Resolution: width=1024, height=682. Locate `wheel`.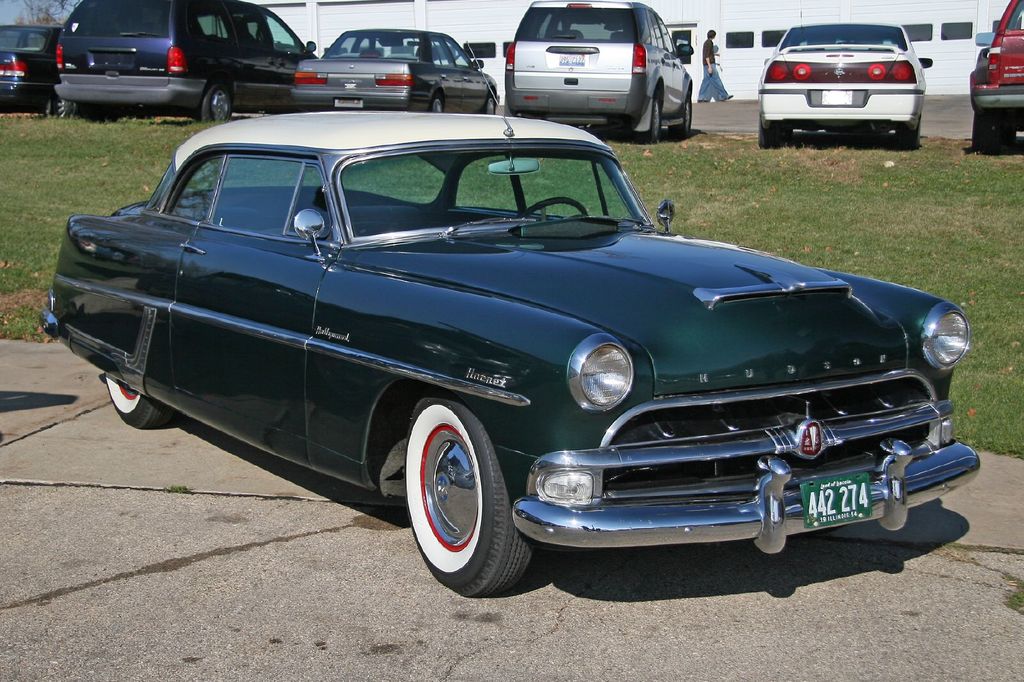
rect(670, 98, 691, 138).
